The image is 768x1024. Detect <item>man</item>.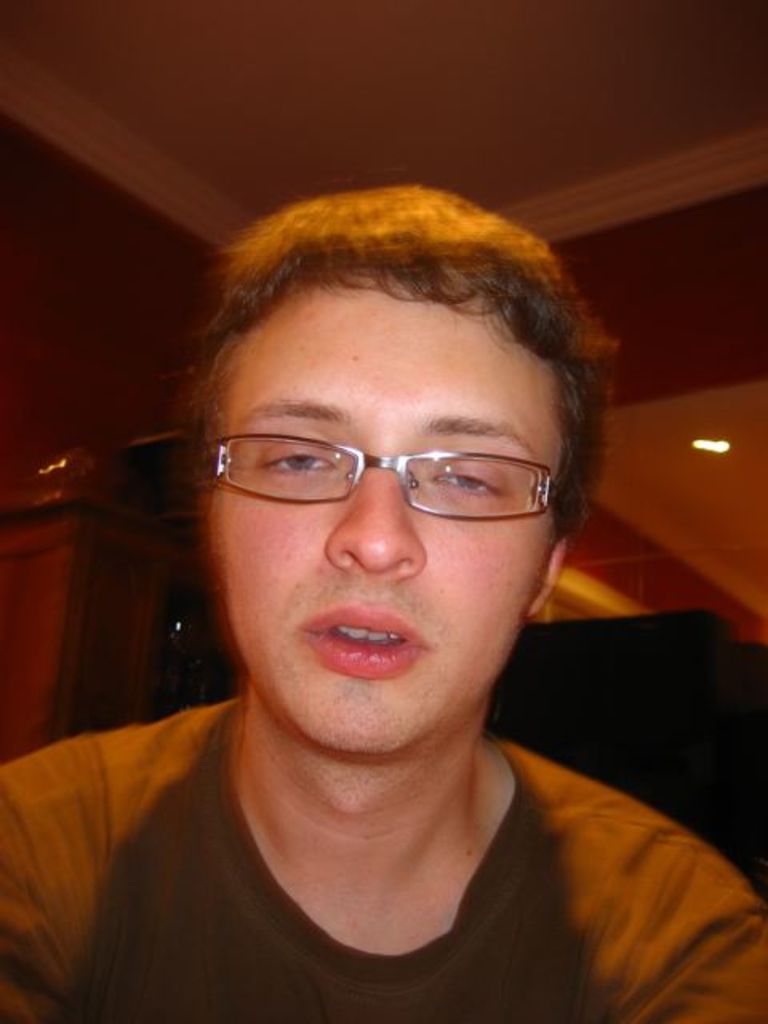
Detection: bbox=[0, 184, 766, 1022].
